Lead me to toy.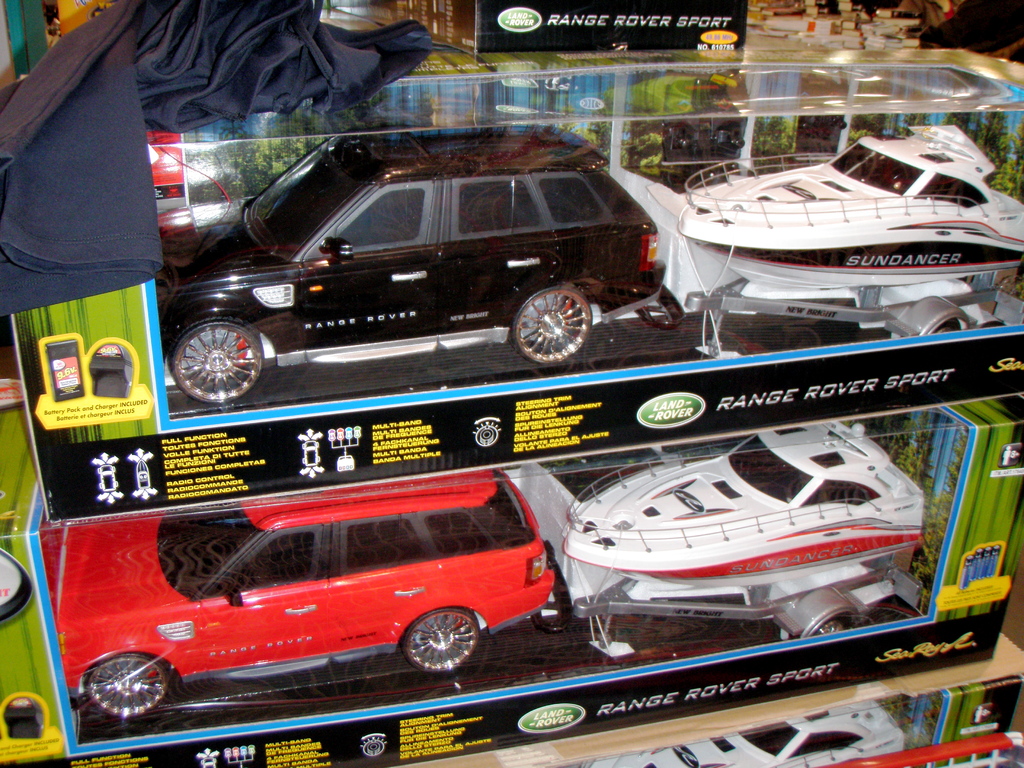
Lead to 147/125/687/420.
